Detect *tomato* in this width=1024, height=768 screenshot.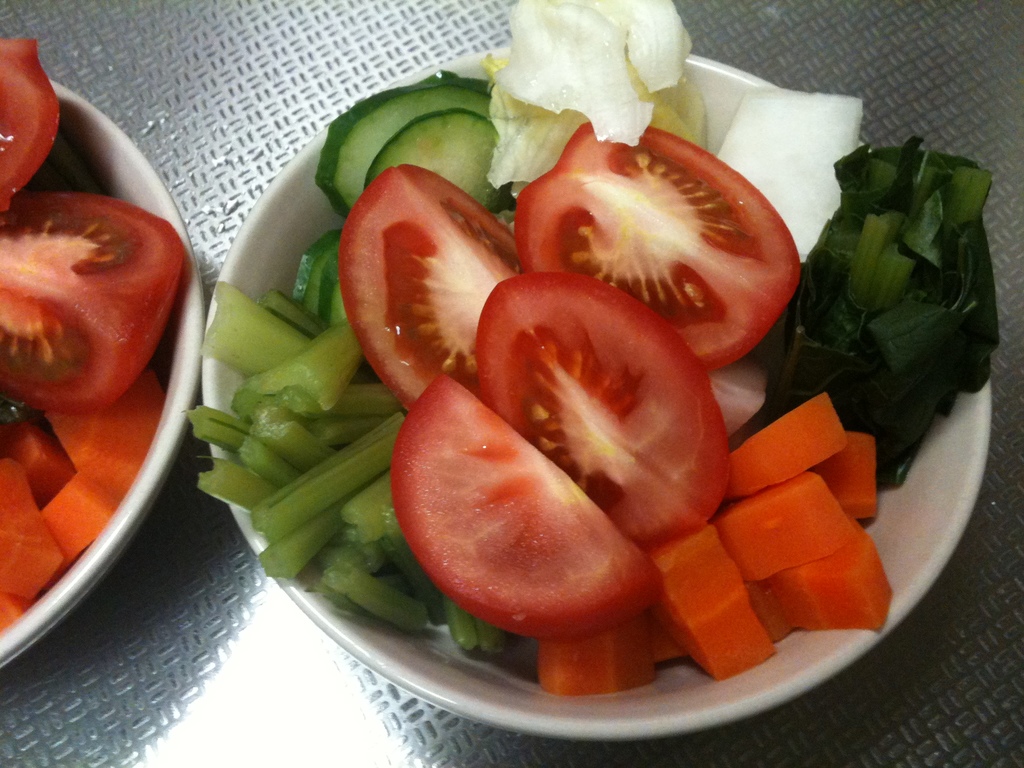
Detection: [396, 392, 643, 655].
